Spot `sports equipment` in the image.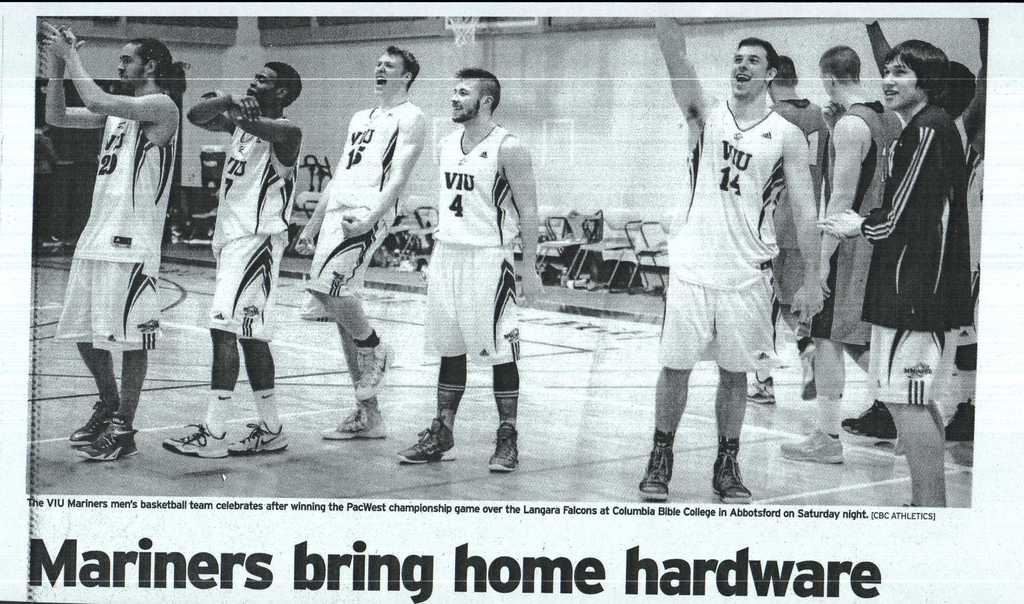
`sports equipment` found at x1=635 y1=442 x2=675 y2=501.
